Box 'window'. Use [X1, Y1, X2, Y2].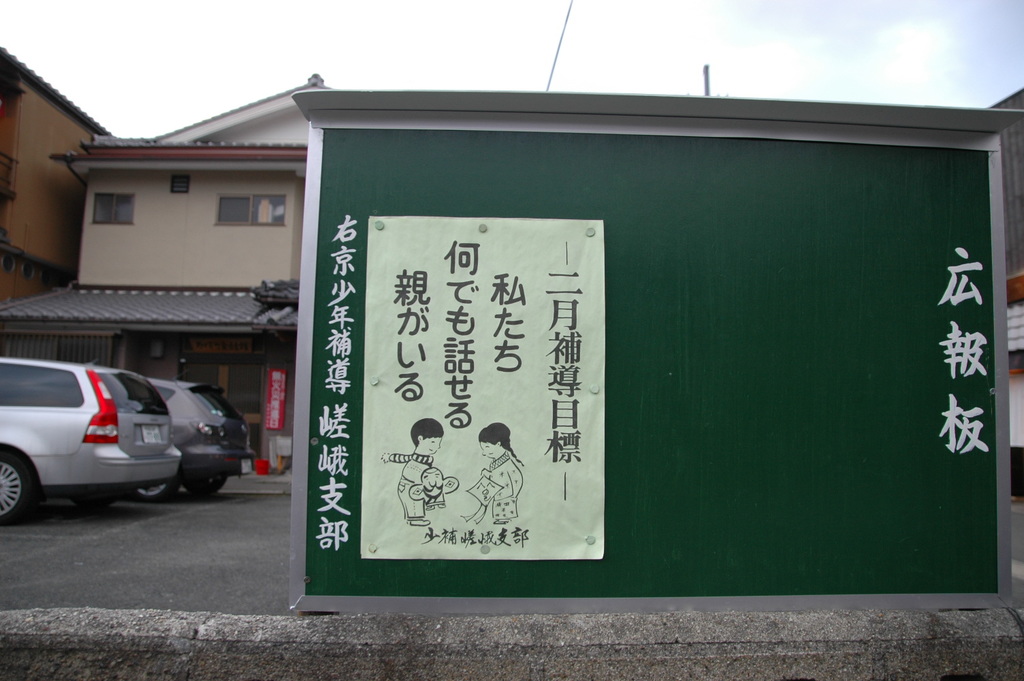
[171, 174, 187, 191].
